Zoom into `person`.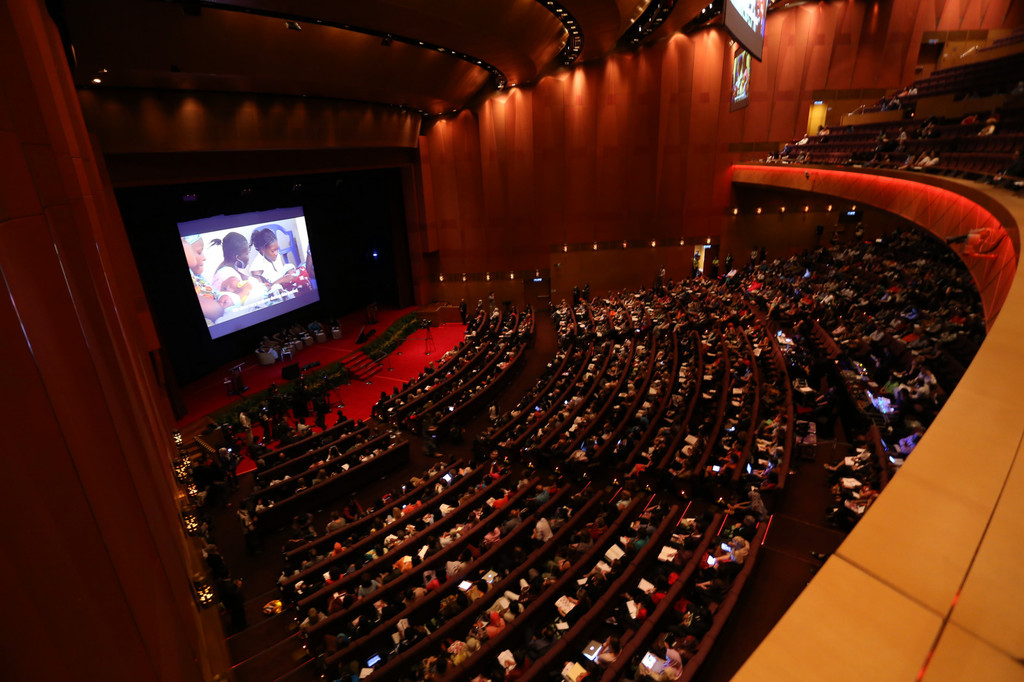
Zoom target: 180/236/240/322.
